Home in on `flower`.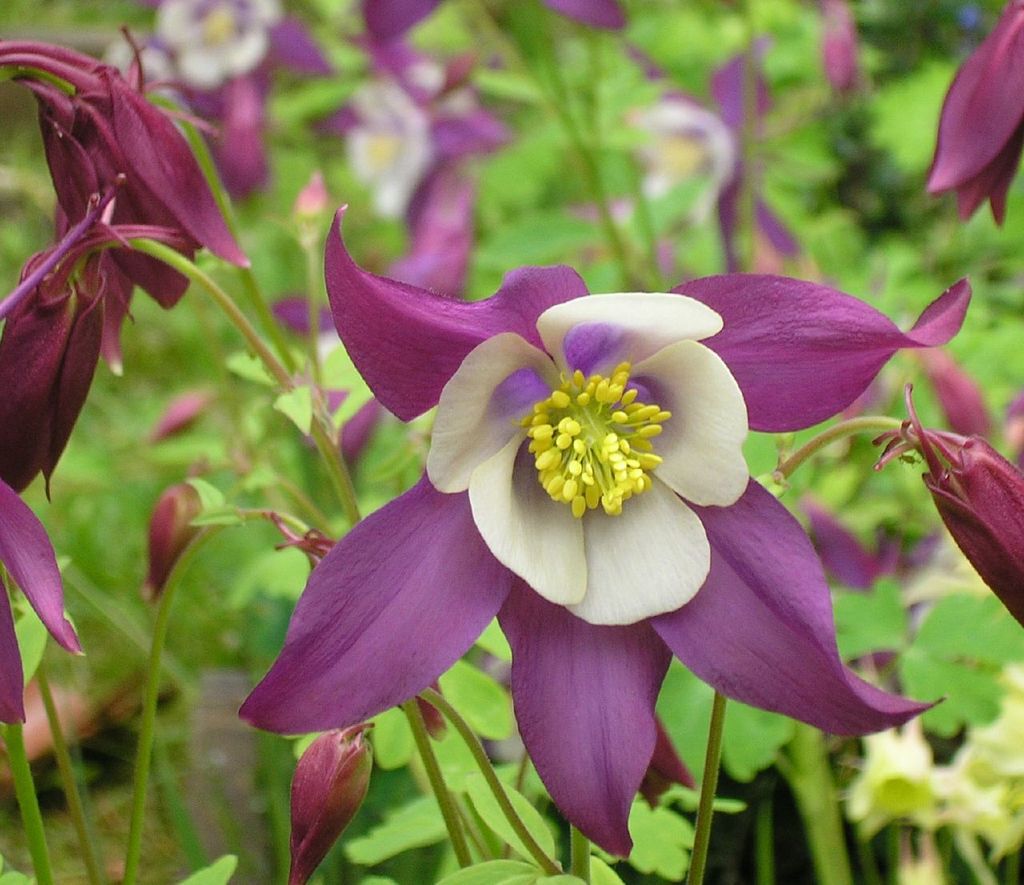
Homed in at {"left": 921, "top": 0, "right": 1023, "bottom": 238}.
